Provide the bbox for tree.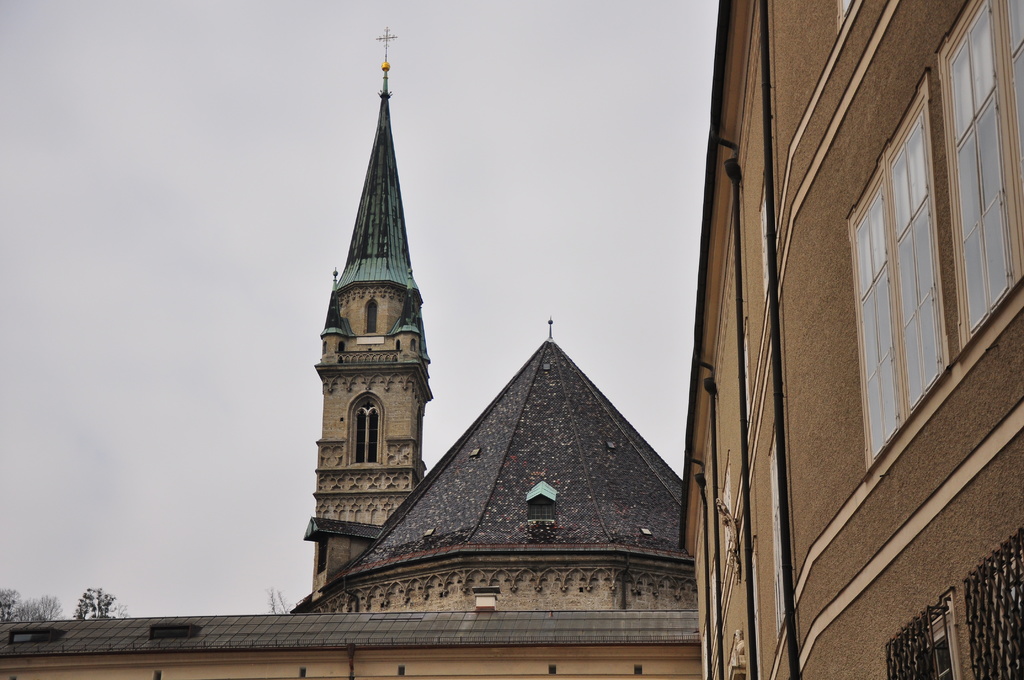
69 584 120 619.
